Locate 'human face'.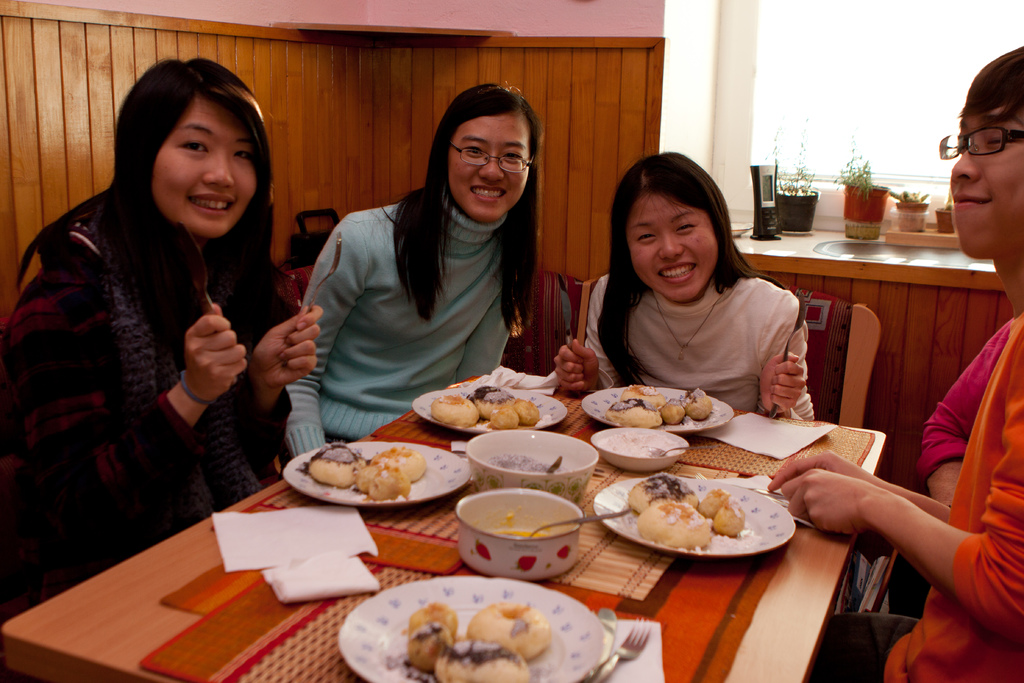
Bounding box: (x1=449, y1=106, x2=535, y2=221).
